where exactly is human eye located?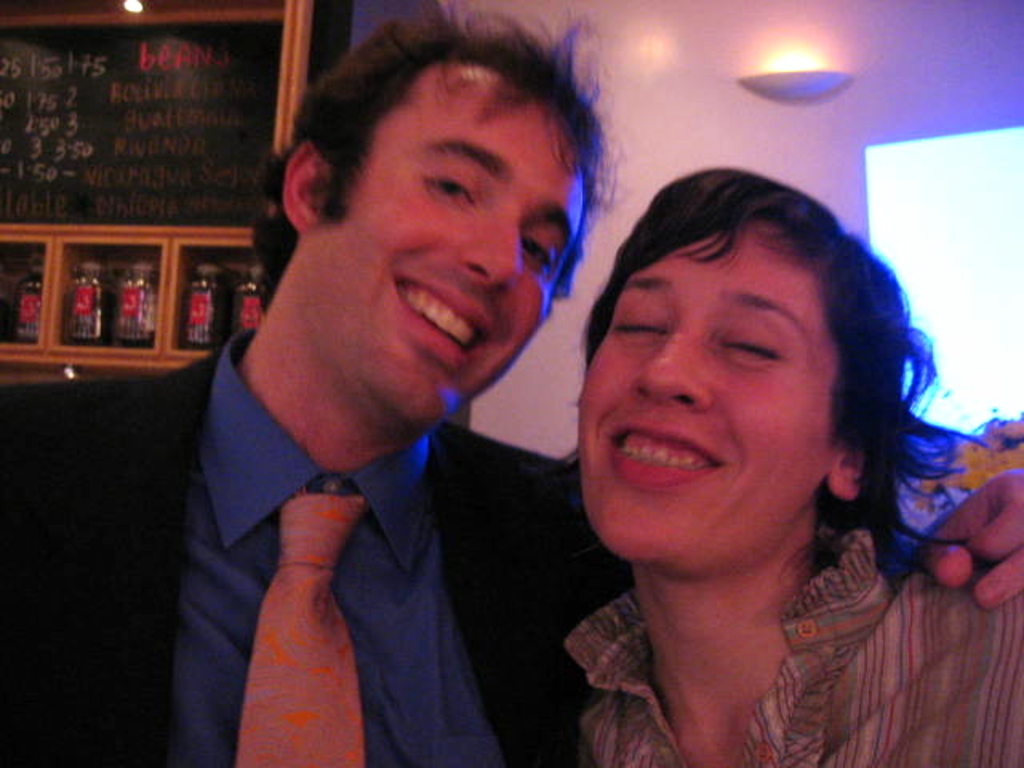
Its bounding box is x1=517, y1=234, x2=557, y2=275.
